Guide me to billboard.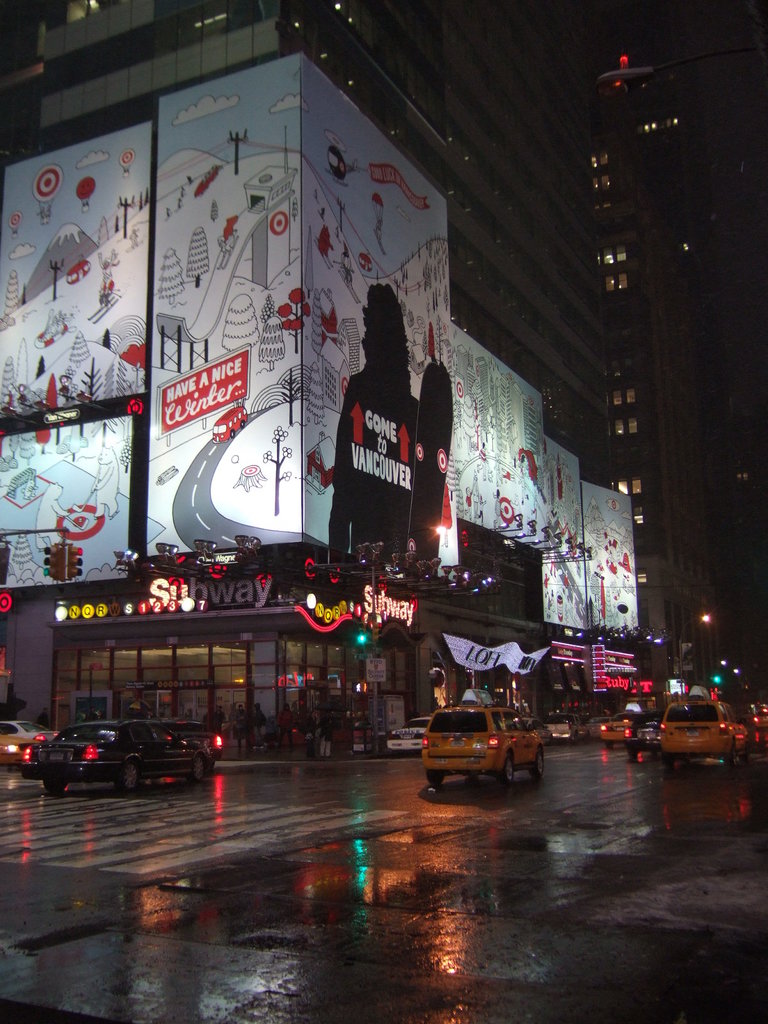
Guidance: (left=580, top=478, right=639, bottom=628).
